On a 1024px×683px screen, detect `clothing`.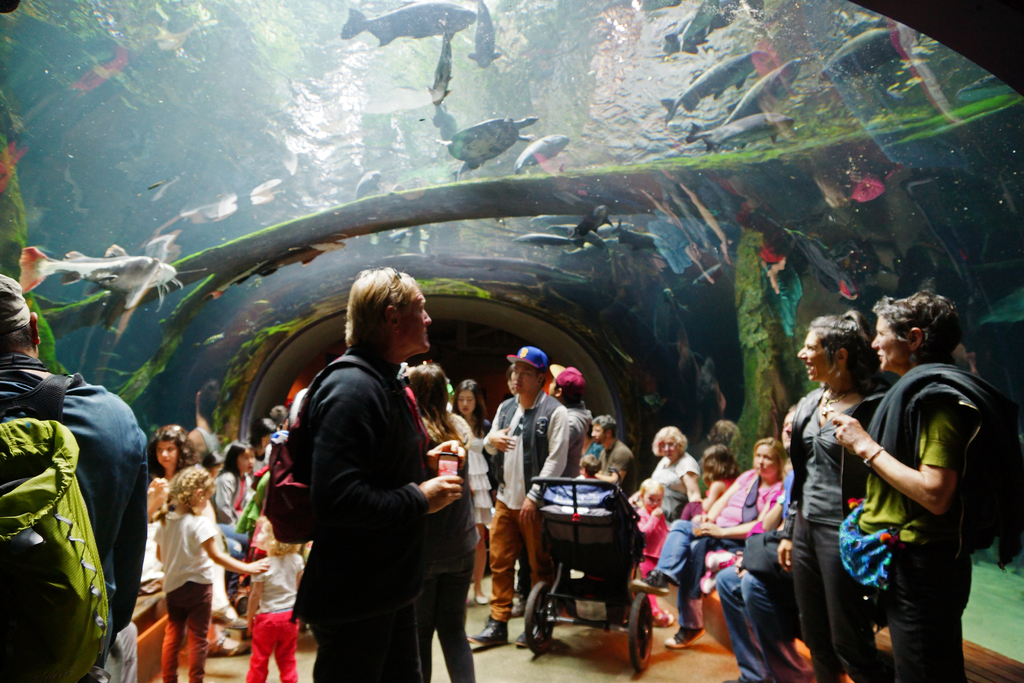
662 458 703 518.
